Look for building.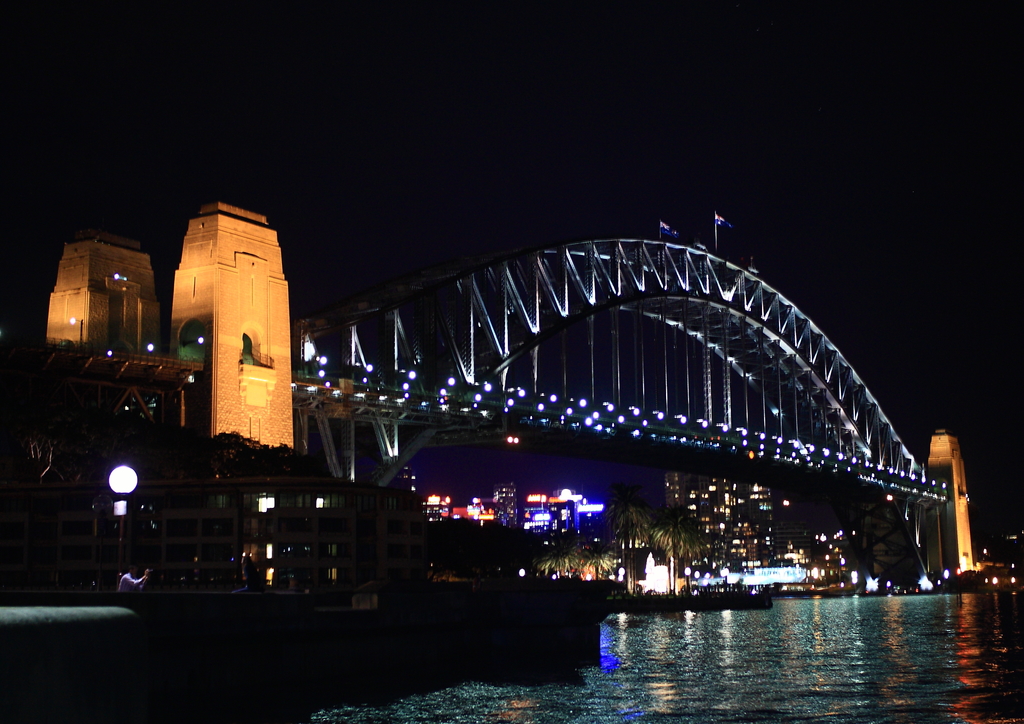
Found: box=[665, 466, 770, 595].
